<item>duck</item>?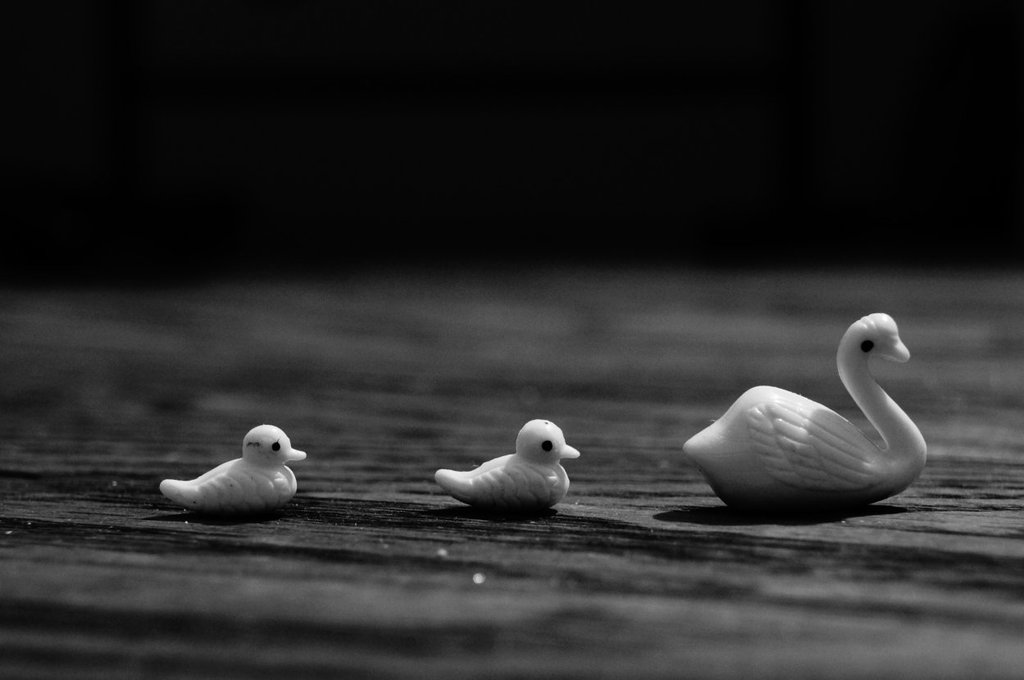
676,308,928,518
